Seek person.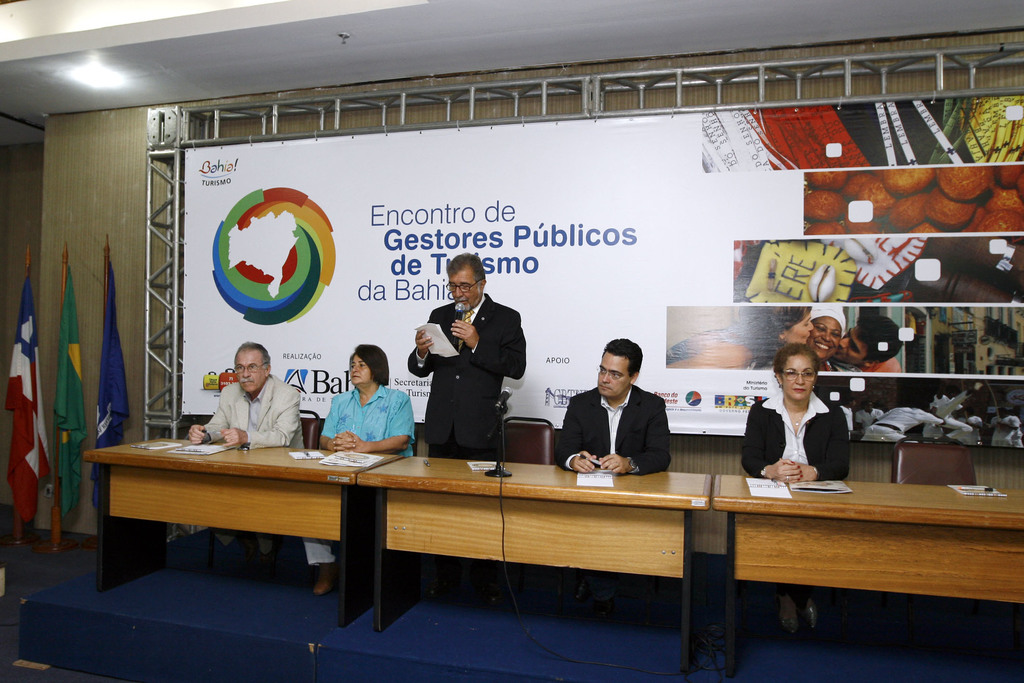
rect(663, 306, 815, 370).
